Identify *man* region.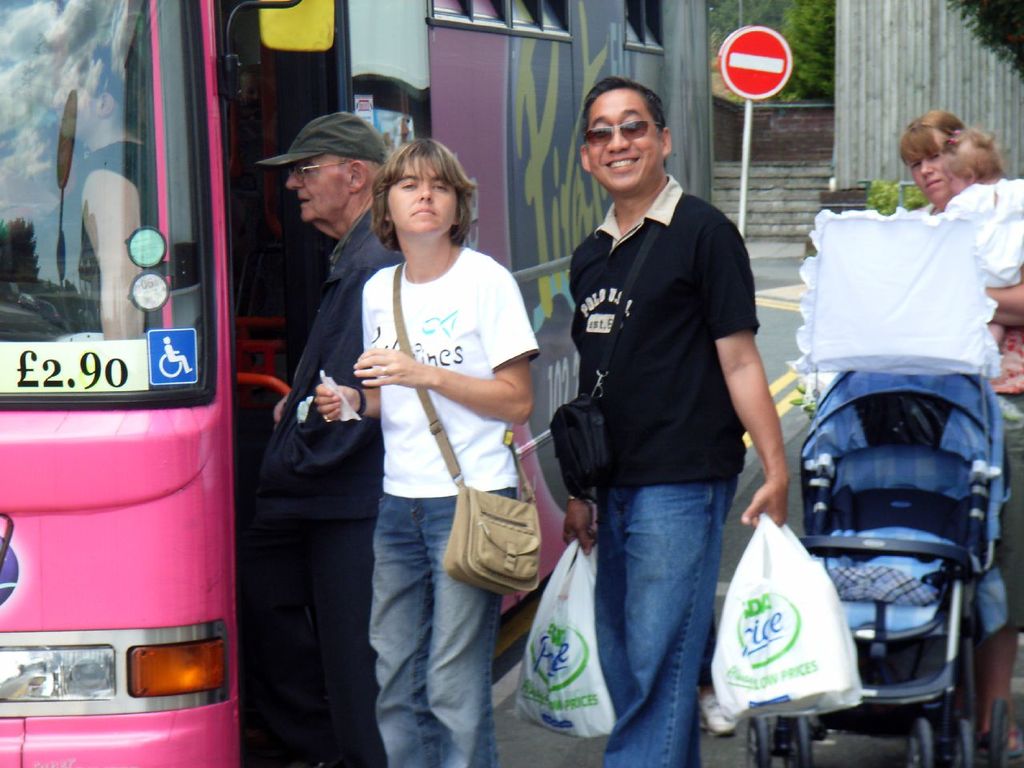
Region: {"x1": 229, "y1": 101, "x2": 416, "y2": 765}.
